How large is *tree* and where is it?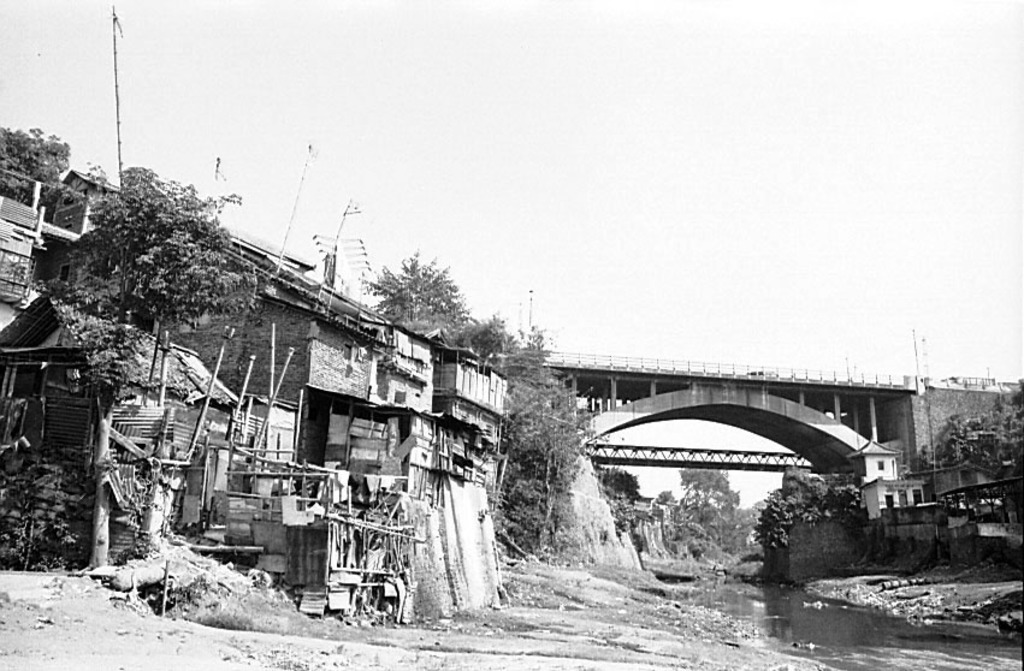
Bounding box: left=924, top=384, right=1023, bottom=483.
